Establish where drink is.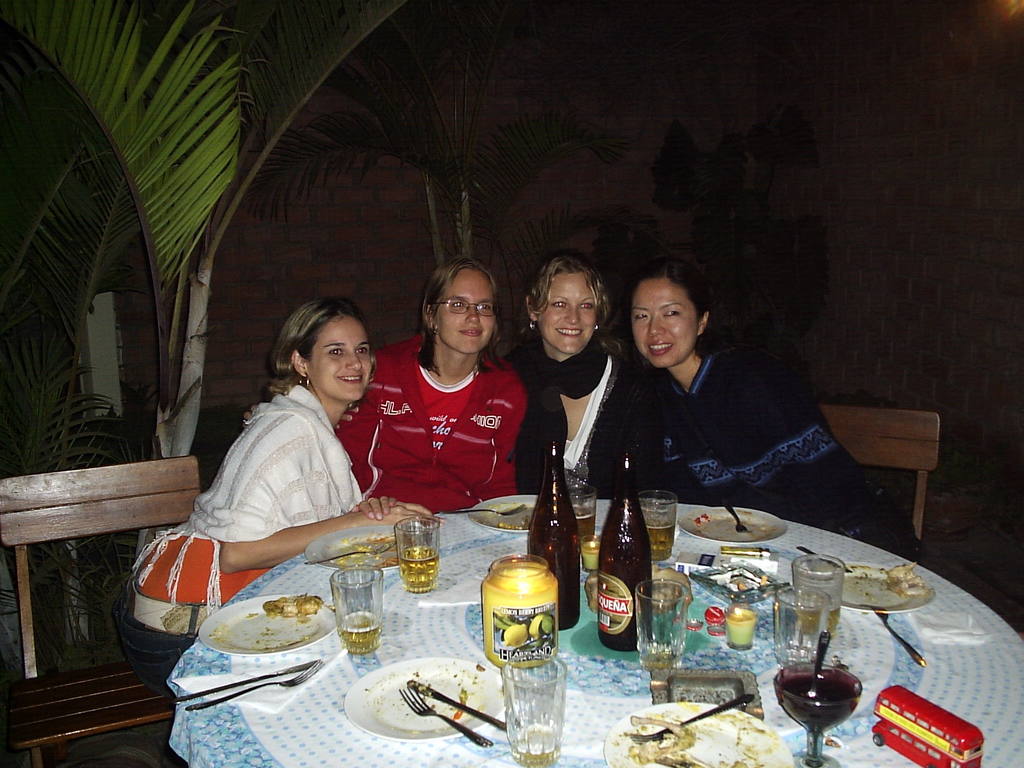
Established at rect(399, 548, 439, 585).
